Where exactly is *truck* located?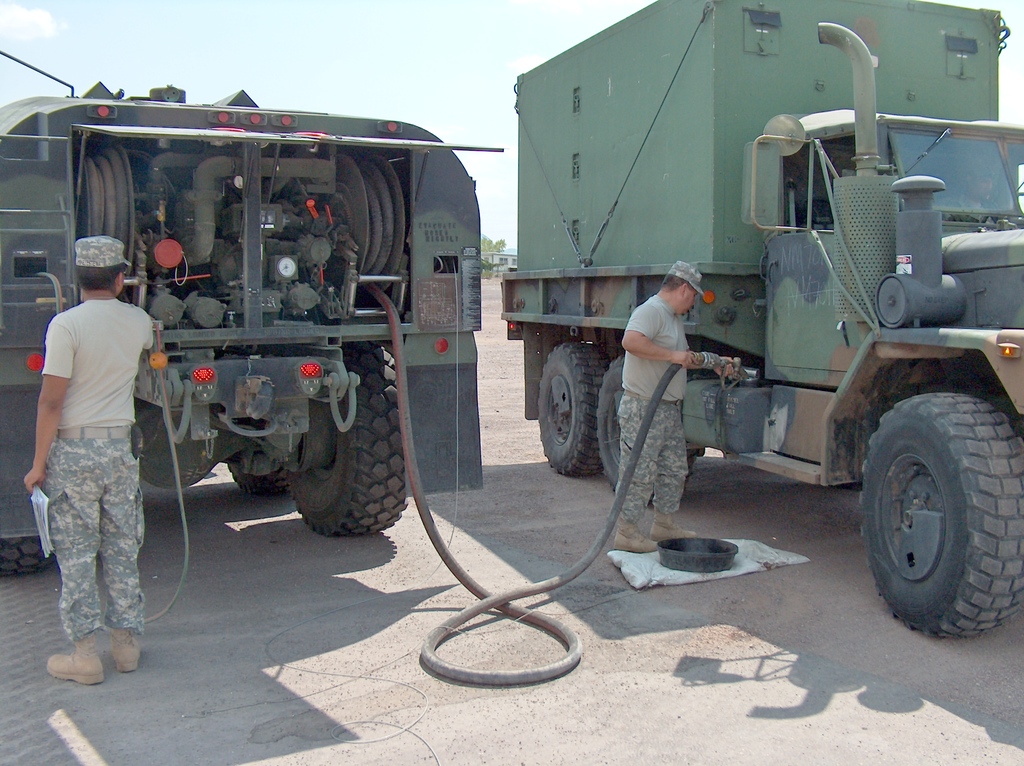
Its bounding box is locate(420, 16, 1002, 598).
